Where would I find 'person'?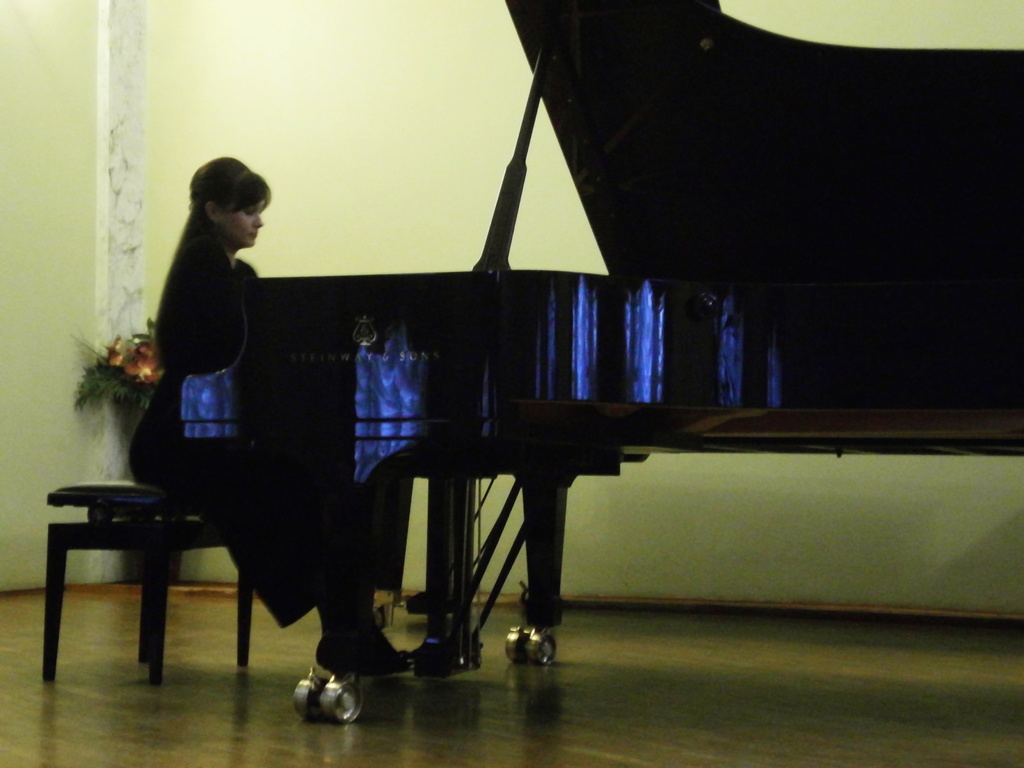
At detection(131, 157, 413, 679).
